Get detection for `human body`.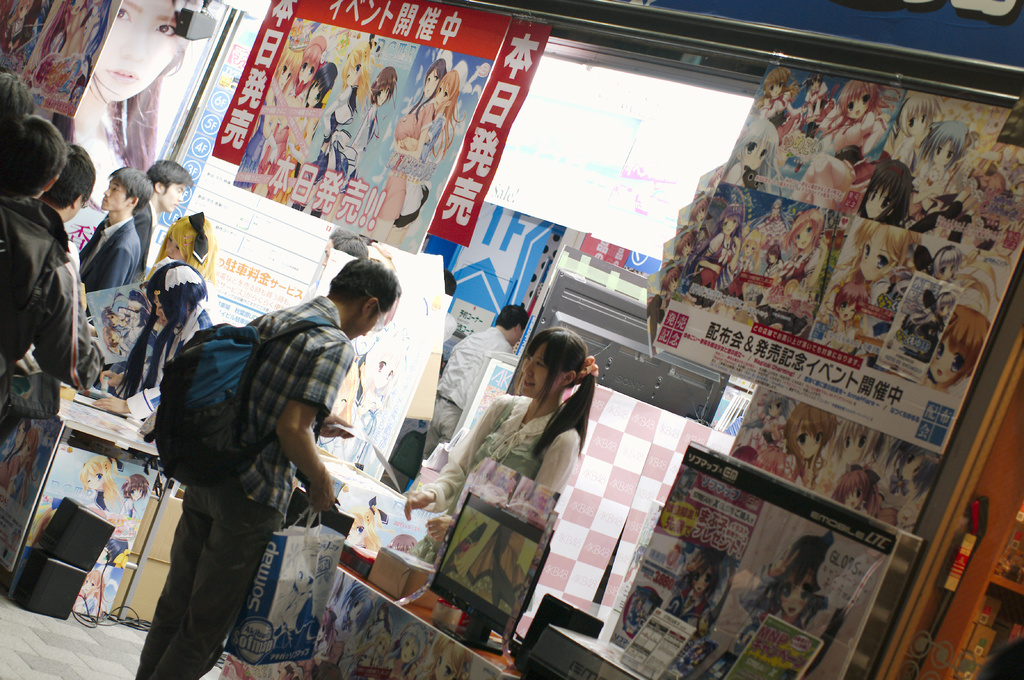
Detection: pyautogui.locateOnScreen(422, 306, 526, 461).
